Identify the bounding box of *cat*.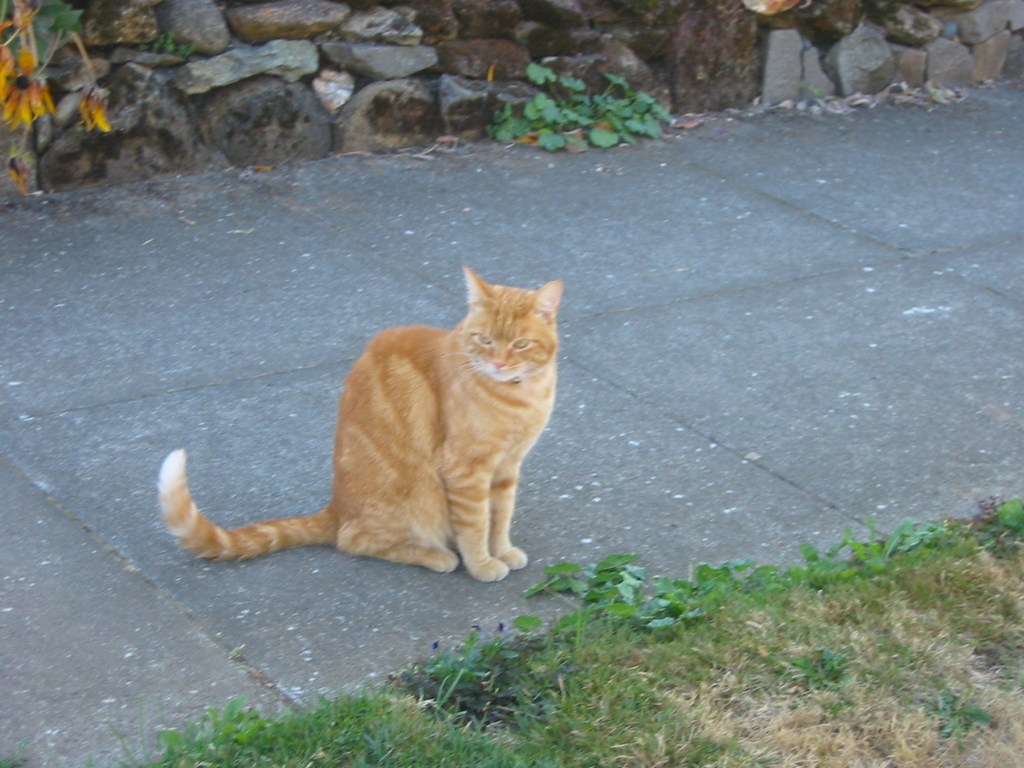
<box>154,260,559,581</box>.
